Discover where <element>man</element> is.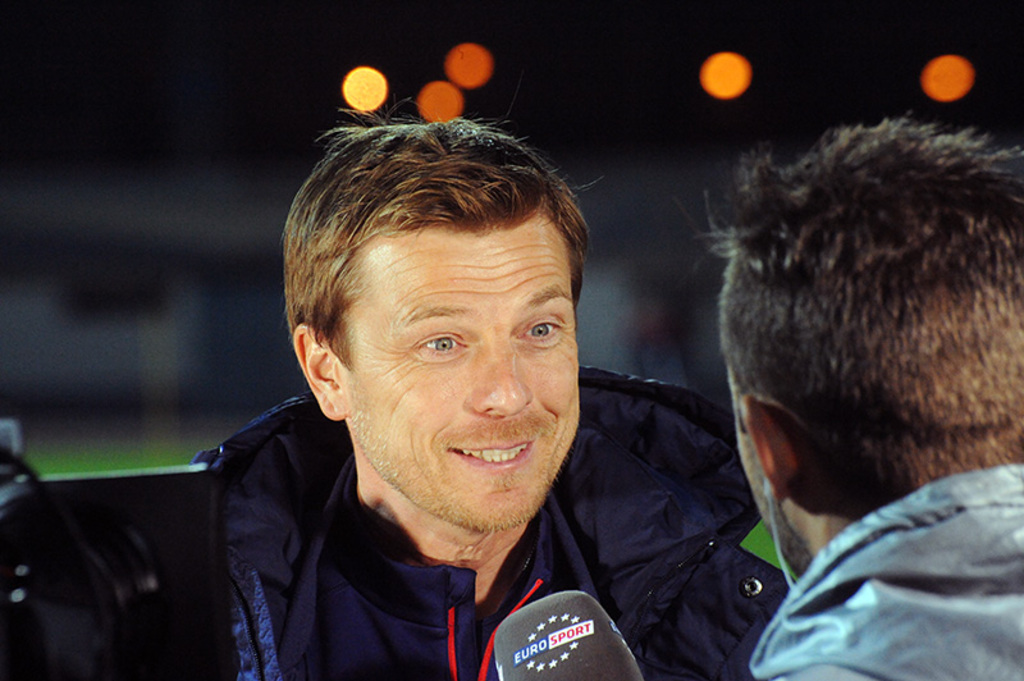
Discovered at <bbox>160, 108, 791, 680</bbox>.
